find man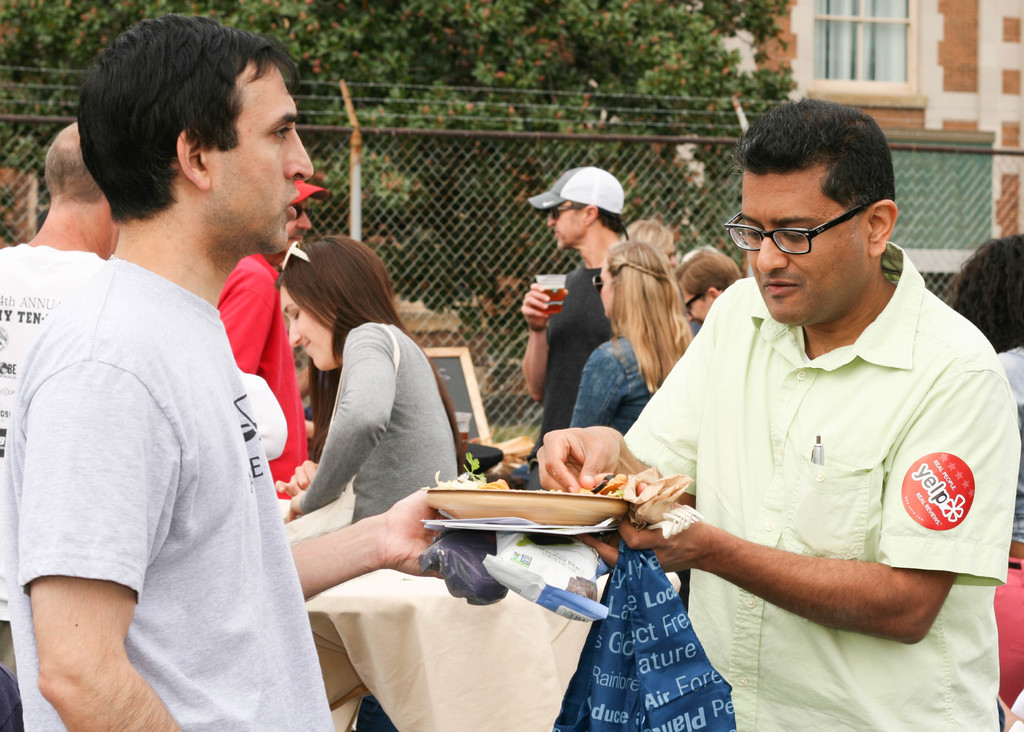
[left=521, top=165, right=625, bottom=462]
